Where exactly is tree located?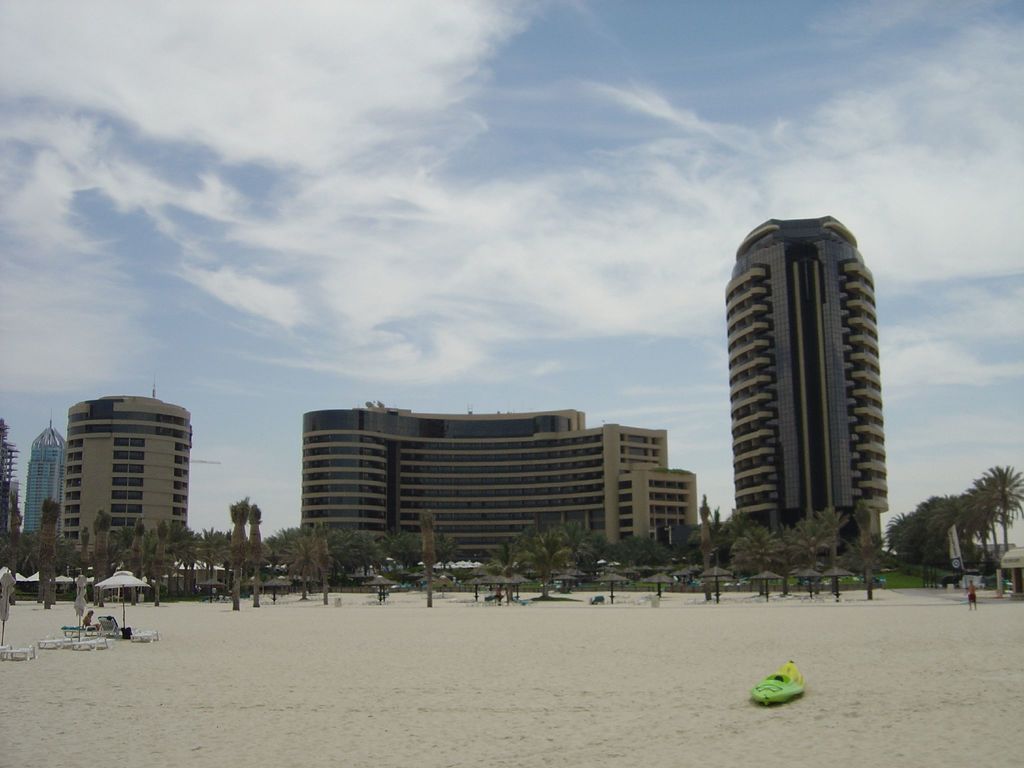
Its bounding box is (550, 527, 607, 573).
